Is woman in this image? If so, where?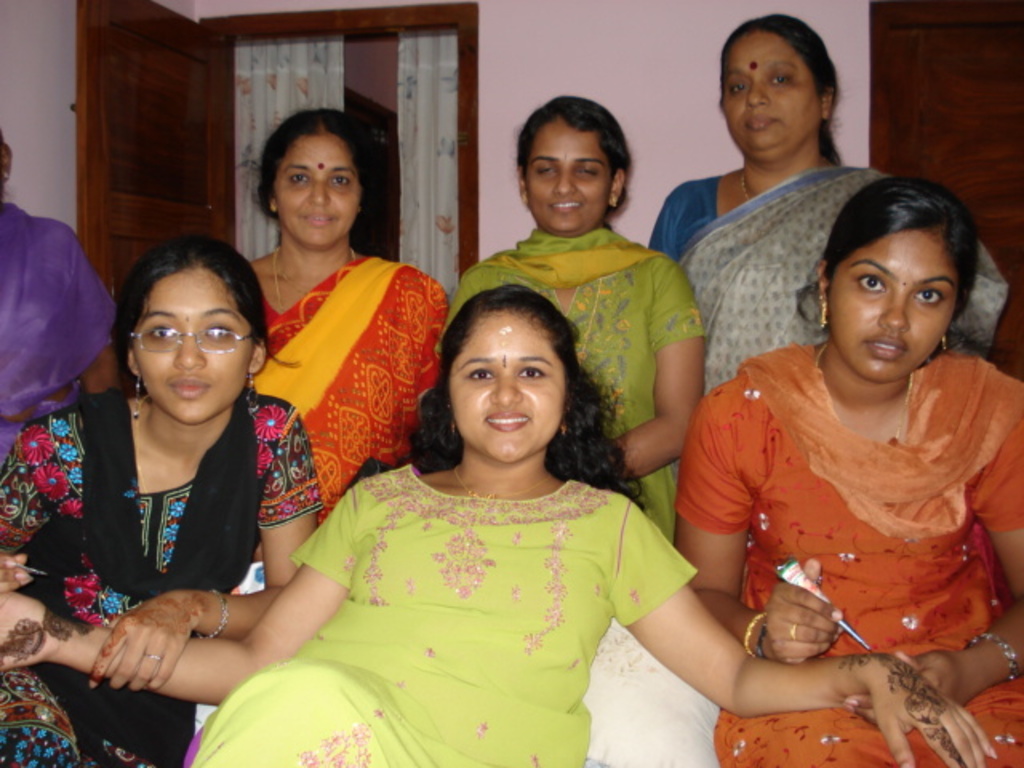
Yes, at 235,104,442,573.
